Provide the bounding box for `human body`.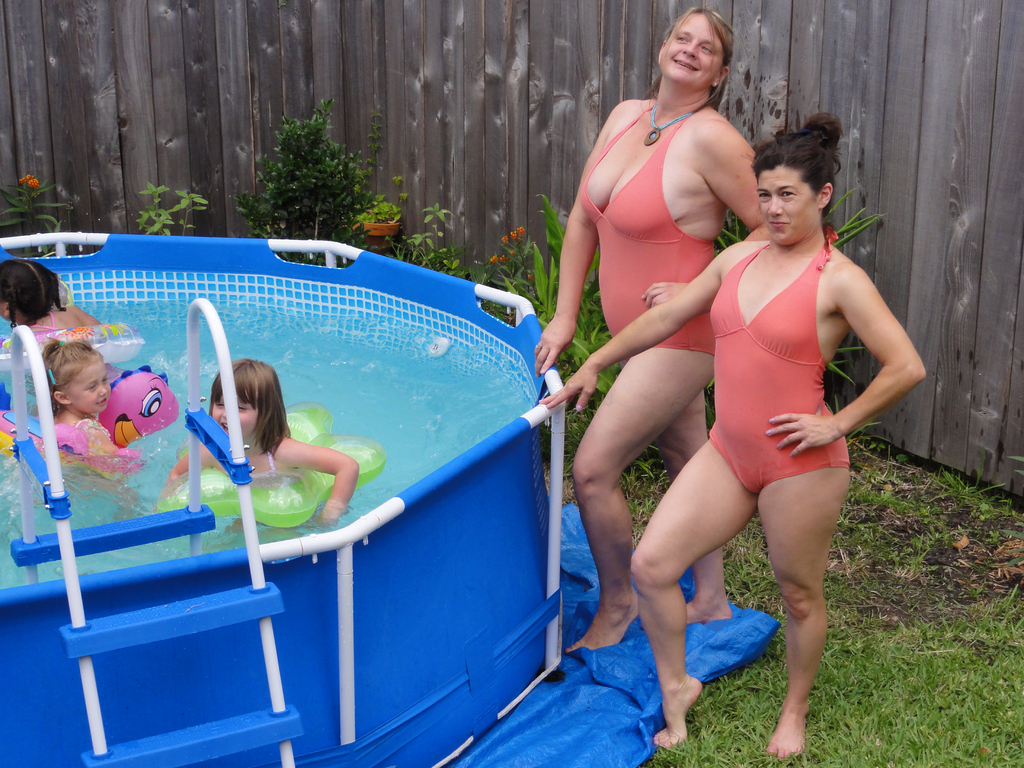
168:355:357:540.
